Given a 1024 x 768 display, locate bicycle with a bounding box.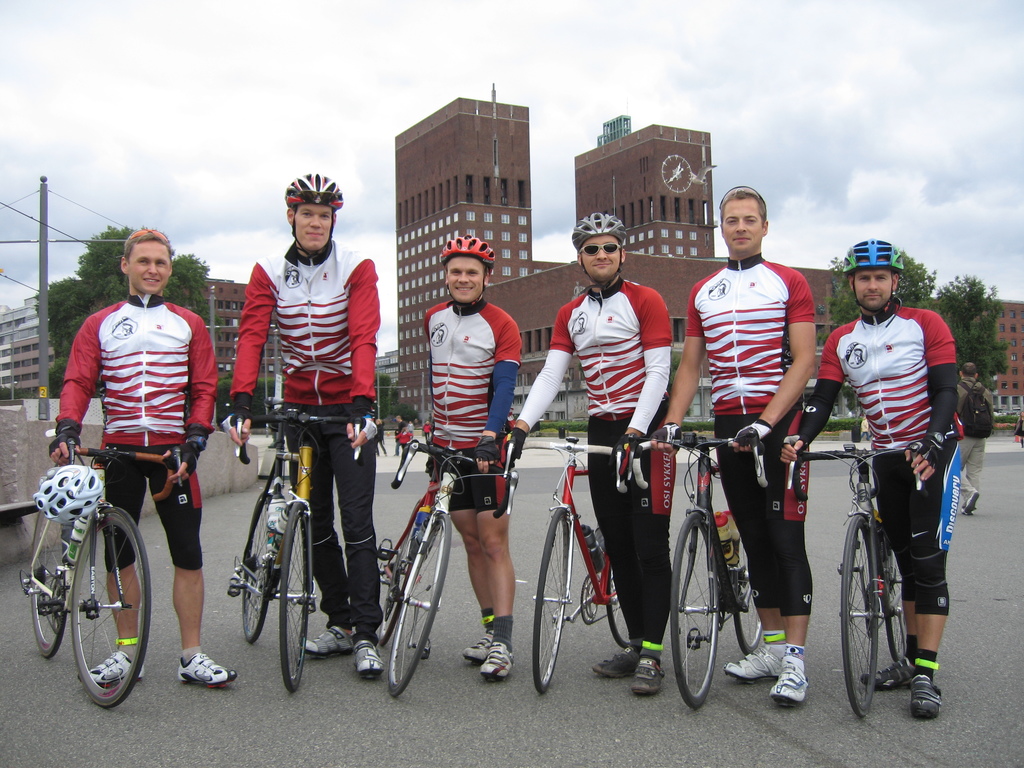
Located: [223,397,376,688].
